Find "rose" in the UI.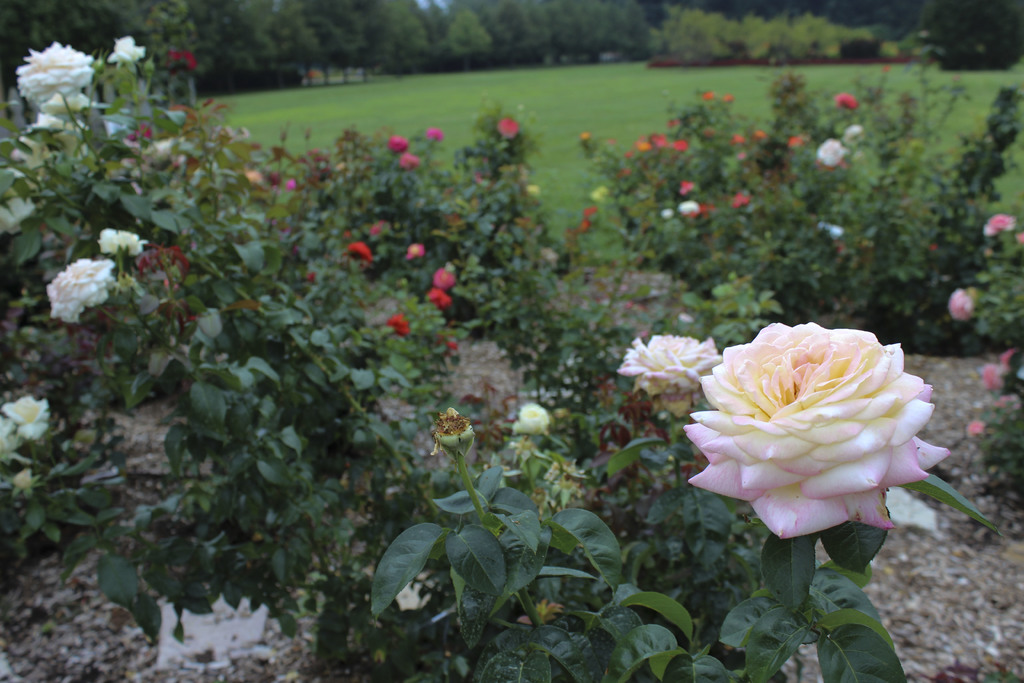
UI element at pyautogui.locateOnScreen(45, 256, 117, 325).
